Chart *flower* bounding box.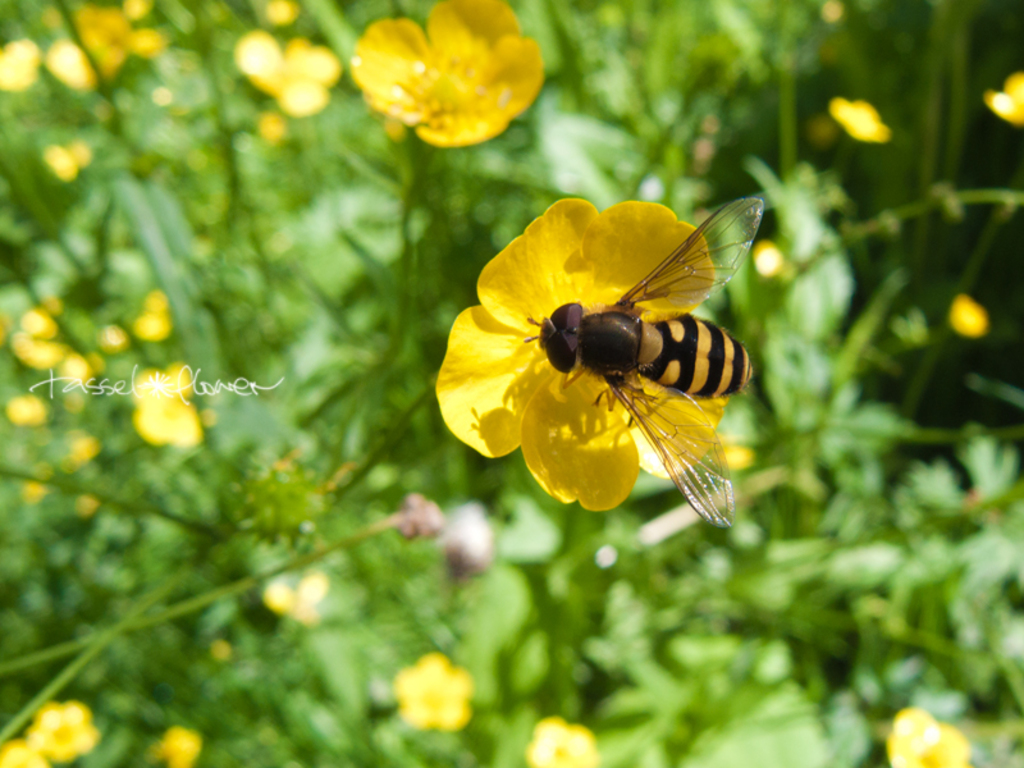
Charted: pyautogui.locateOnScreen(890, 701, 972, 767).
